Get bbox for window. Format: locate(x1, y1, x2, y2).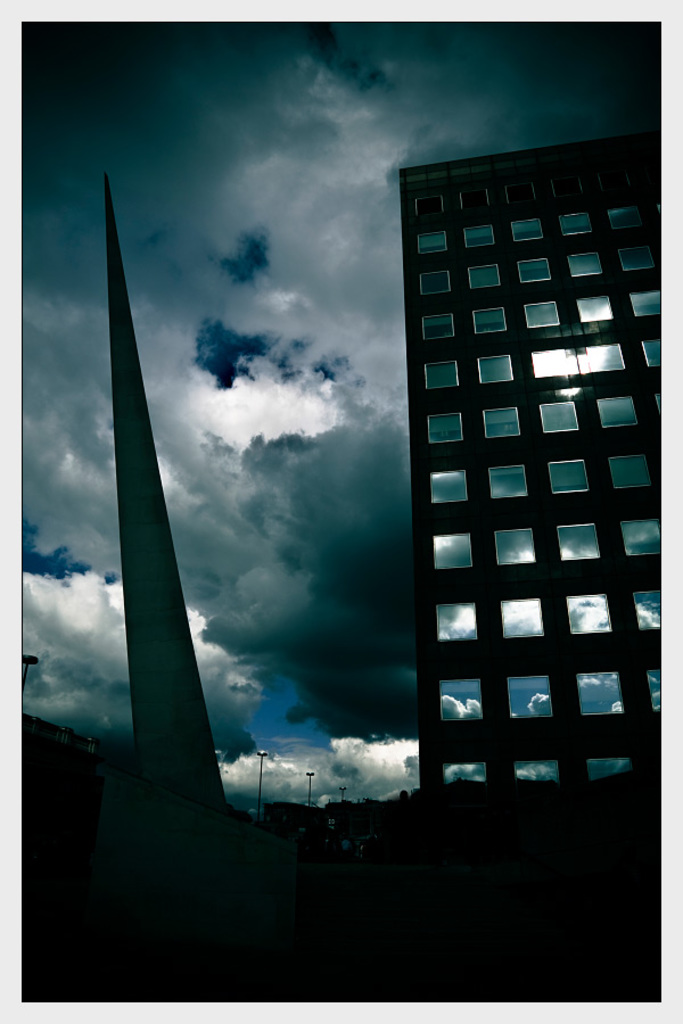
locate(510, 679, 553, 715).
